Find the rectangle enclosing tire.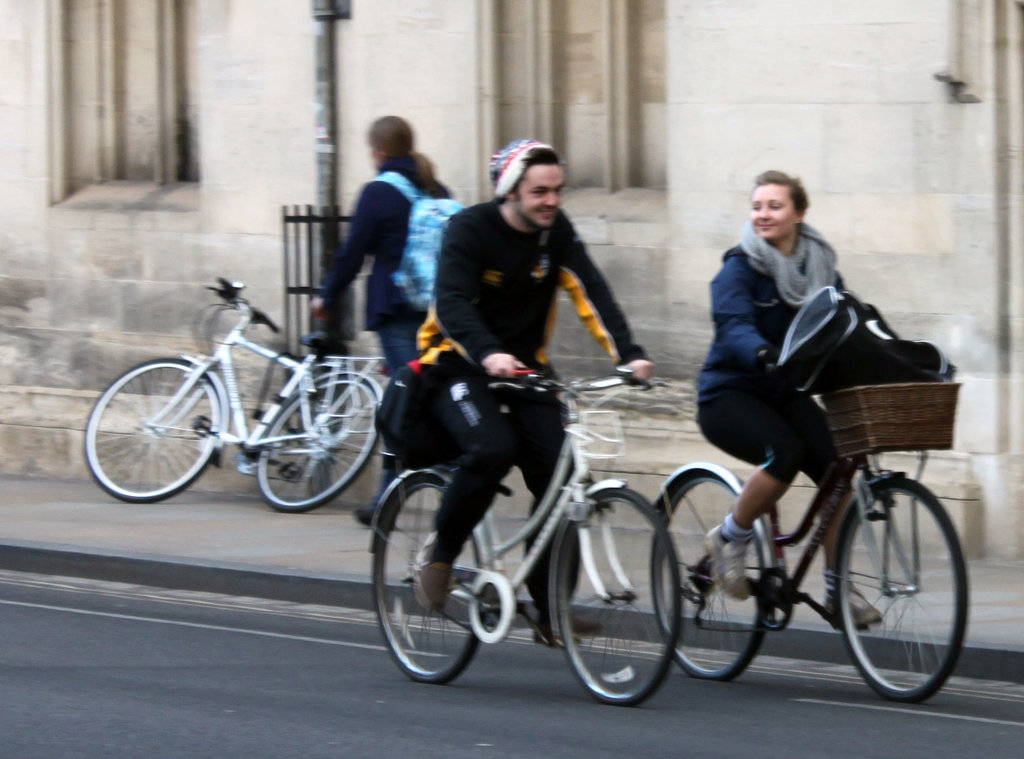
[left=263, top=369, right=383, bottom=511].
